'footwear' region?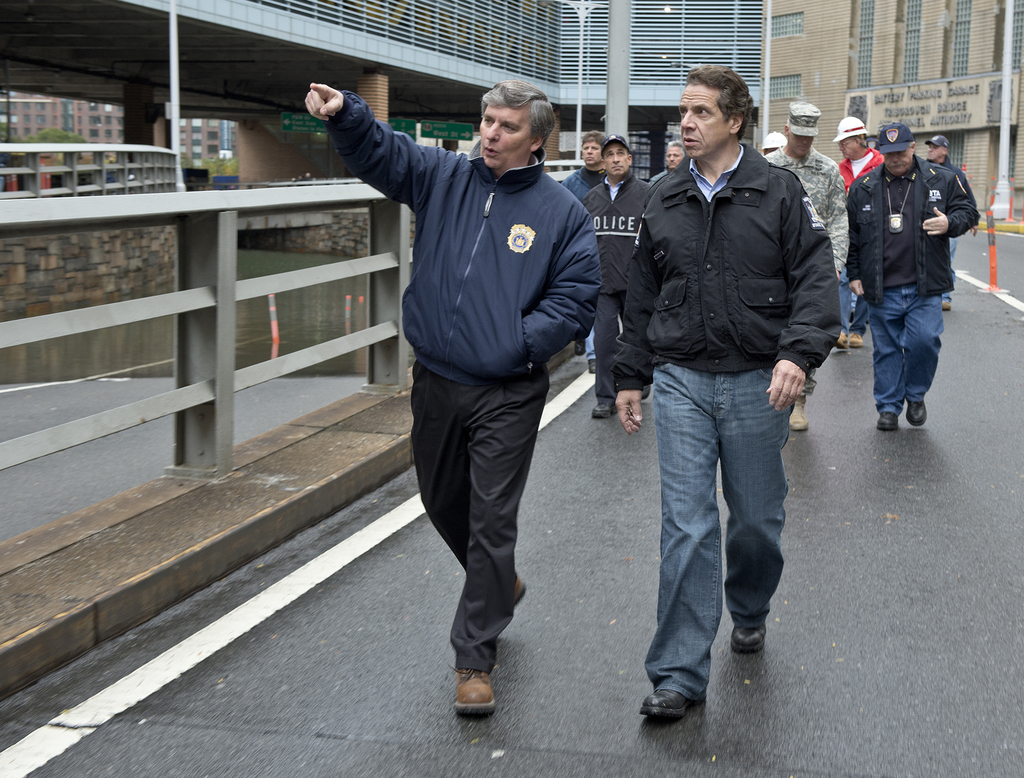
(726,623,768,657)
